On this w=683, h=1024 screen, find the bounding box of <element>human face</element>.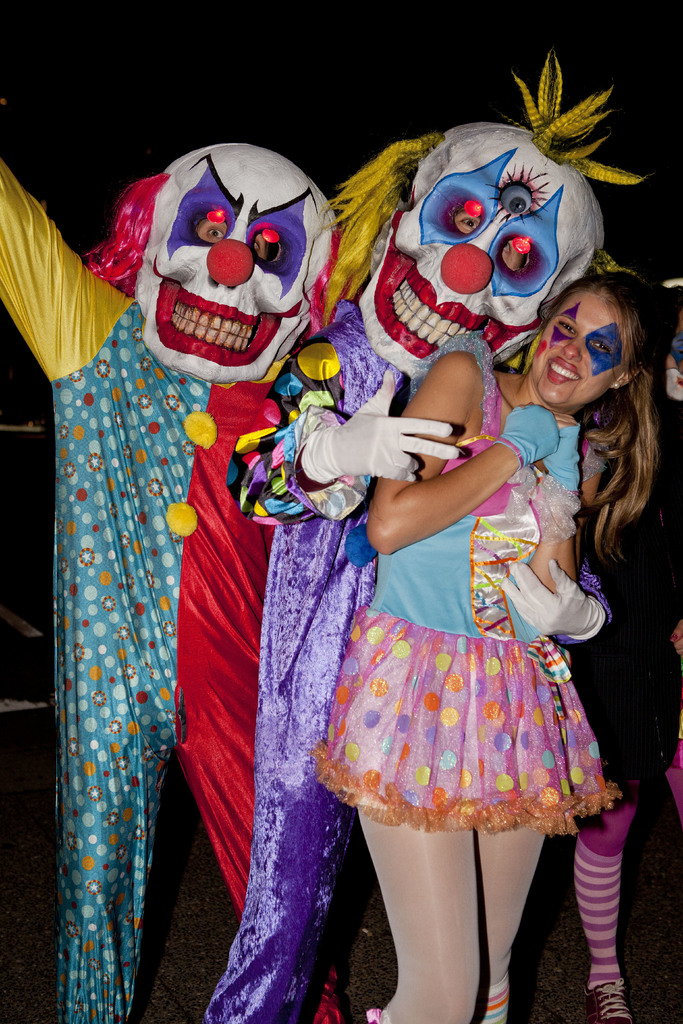
Bounding box: l=525, t=293, r=623, b=416.
